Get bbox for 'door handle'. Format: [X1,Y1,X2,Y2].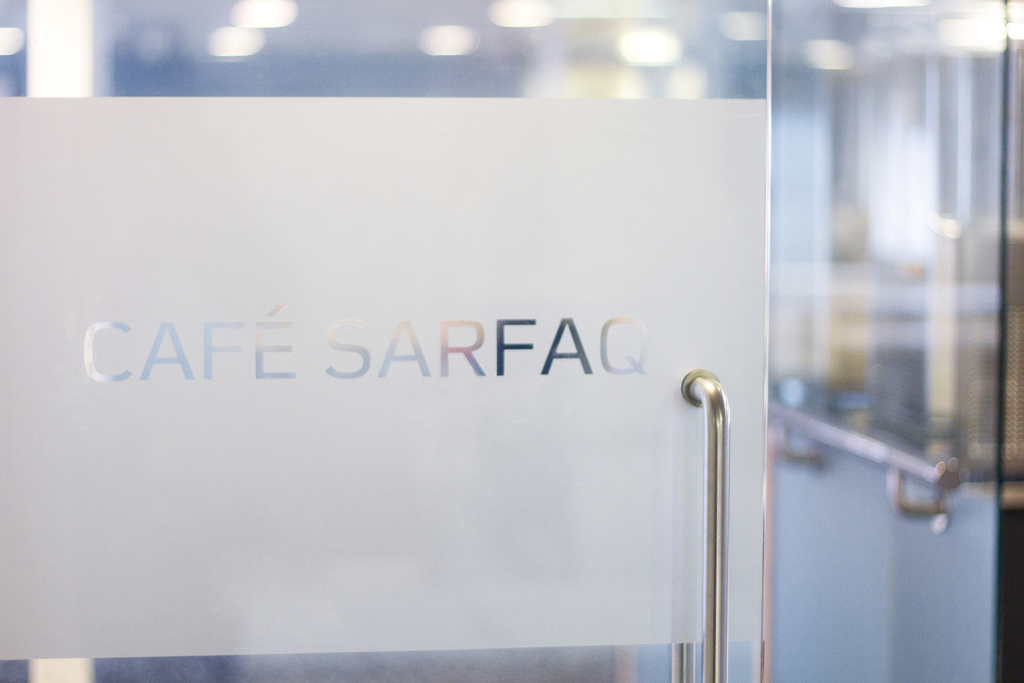
[684,363,733,682].
